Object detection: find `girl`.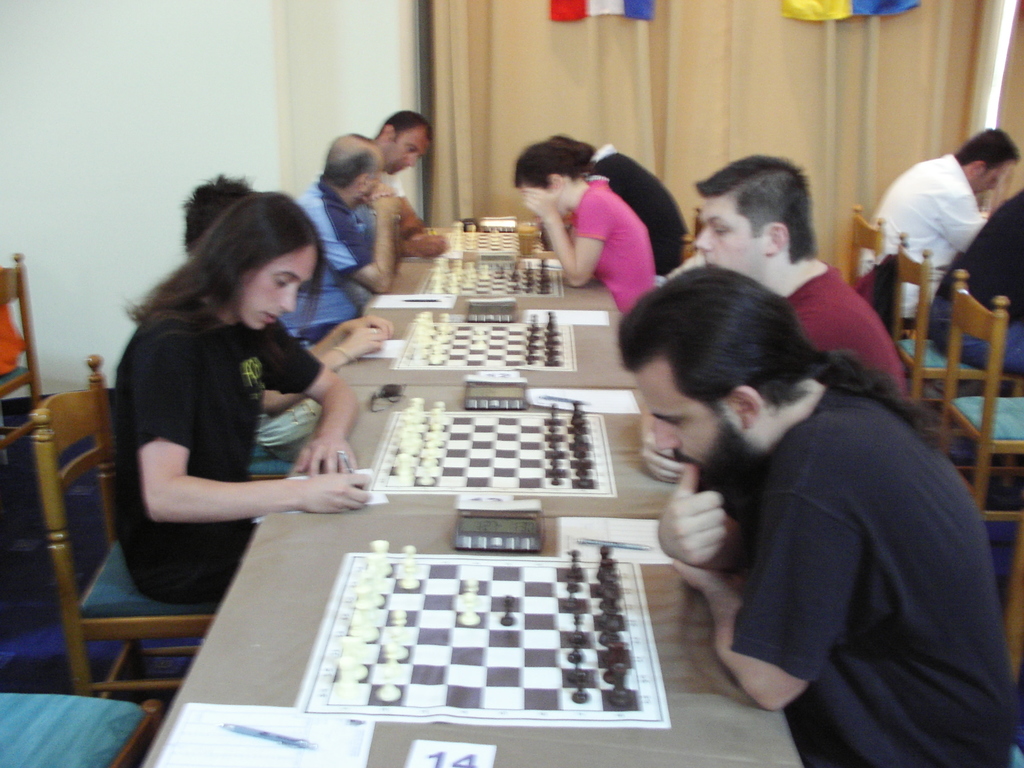
locate(507, 141, 656, 312).
